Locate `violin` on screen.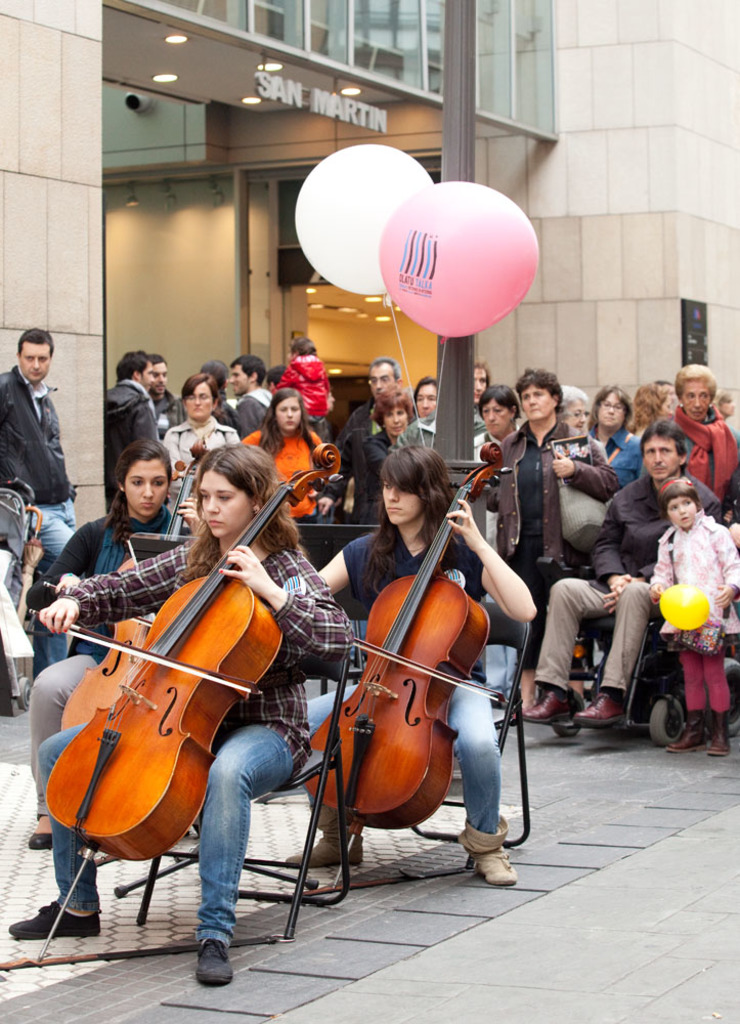
On screen at <box>28,437,342,967</box>.
